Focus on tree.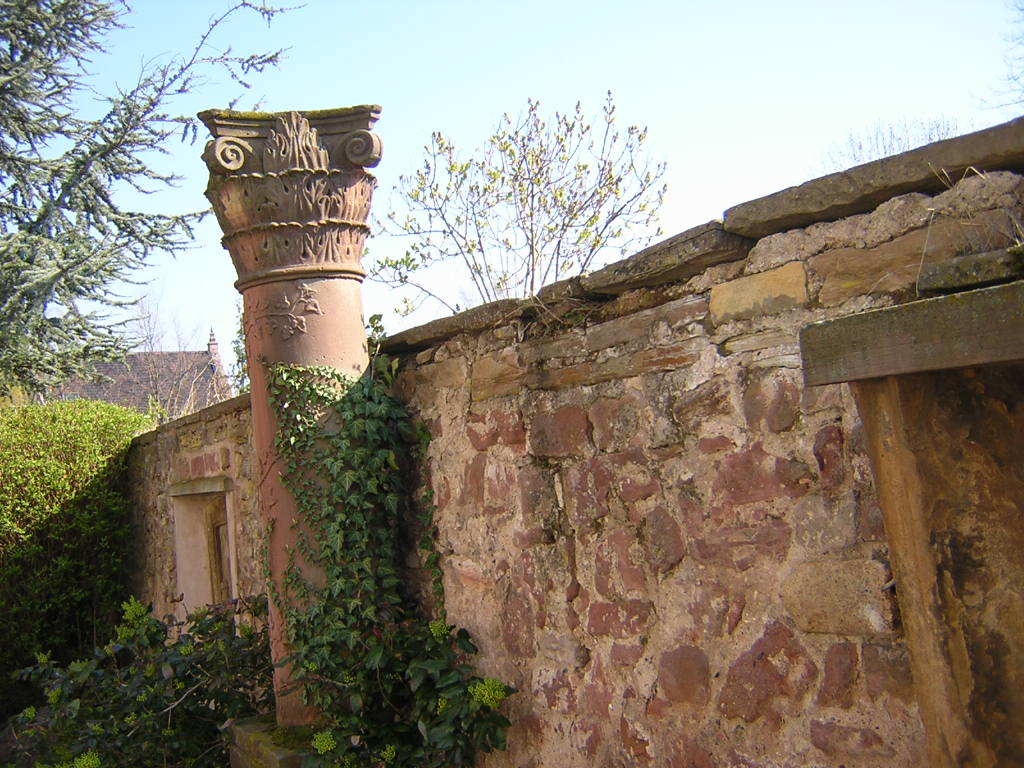
Focused at region(980, 0, 1023, 114).
